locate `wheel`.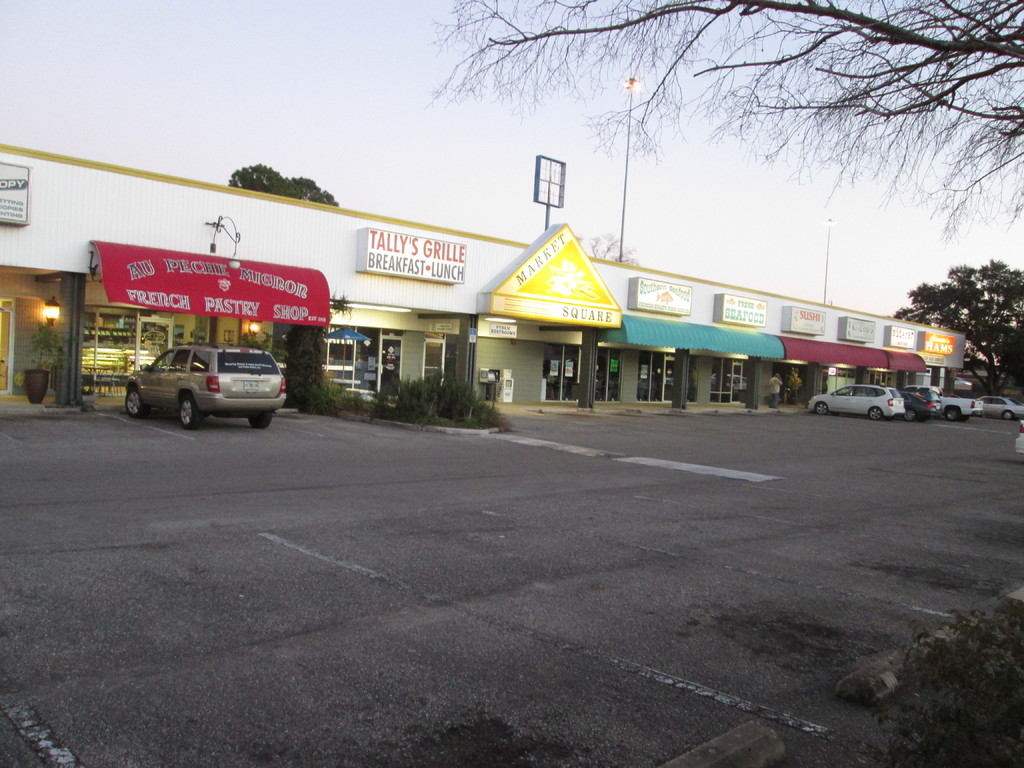
Bounding box: locate(248, 410, 275, 429).
